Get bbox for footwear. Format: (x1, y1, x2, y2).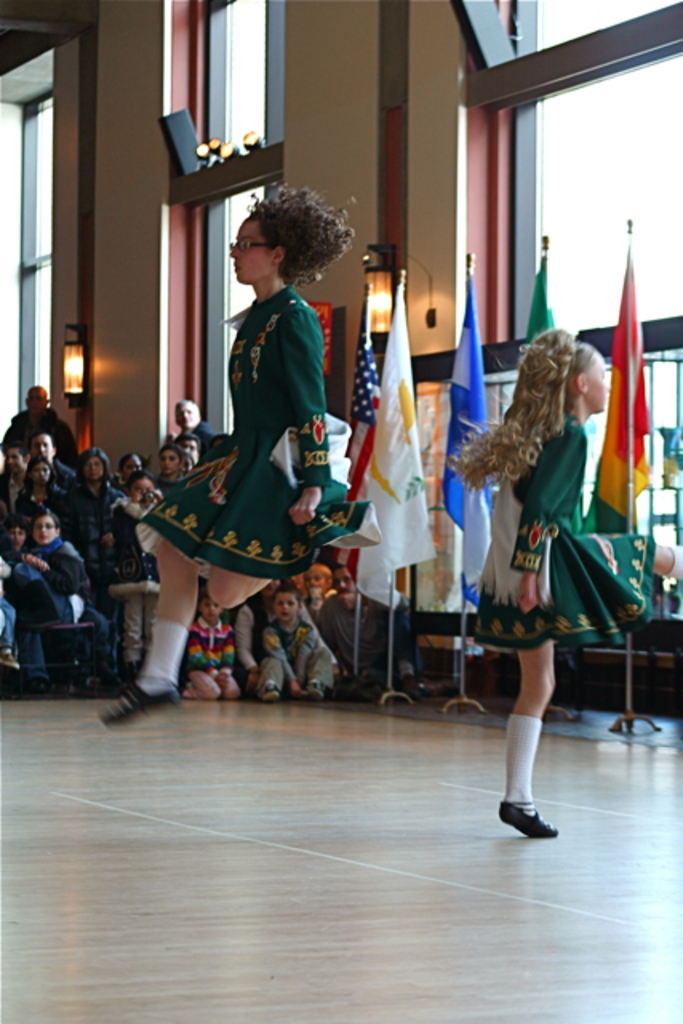
(310, 685, 325, 706).
